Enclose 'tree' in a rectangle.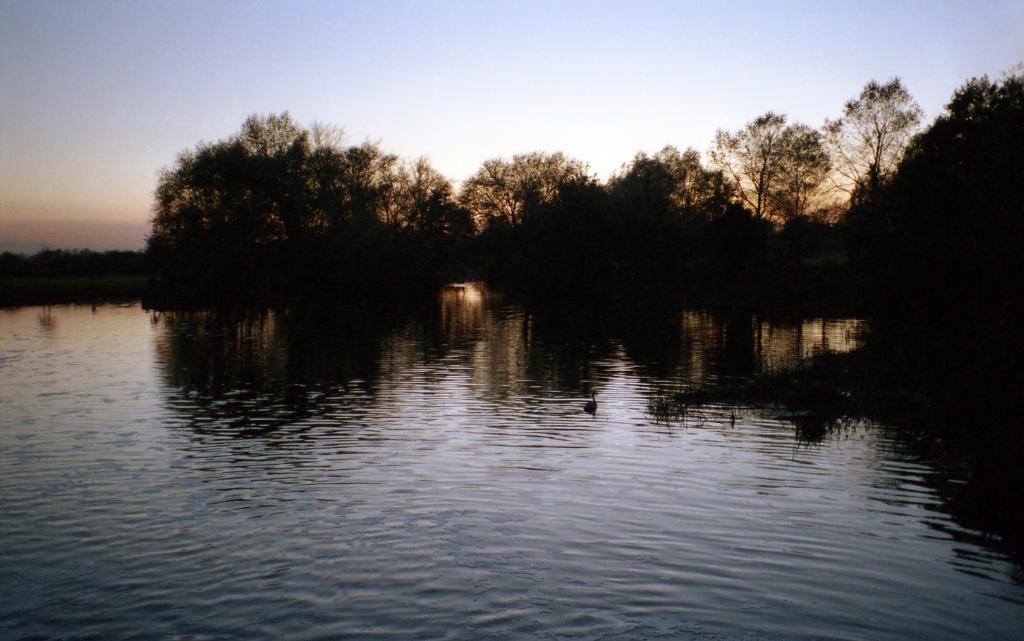
BBox(811, 74, 917, 207).
